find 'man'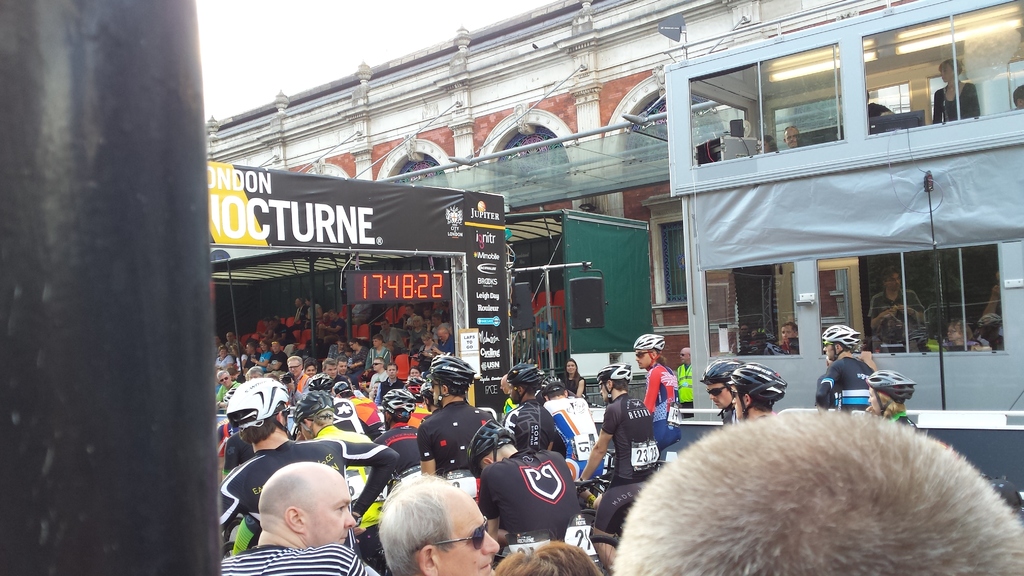
[x1=780, y1=326, x2=800, y2=356]
